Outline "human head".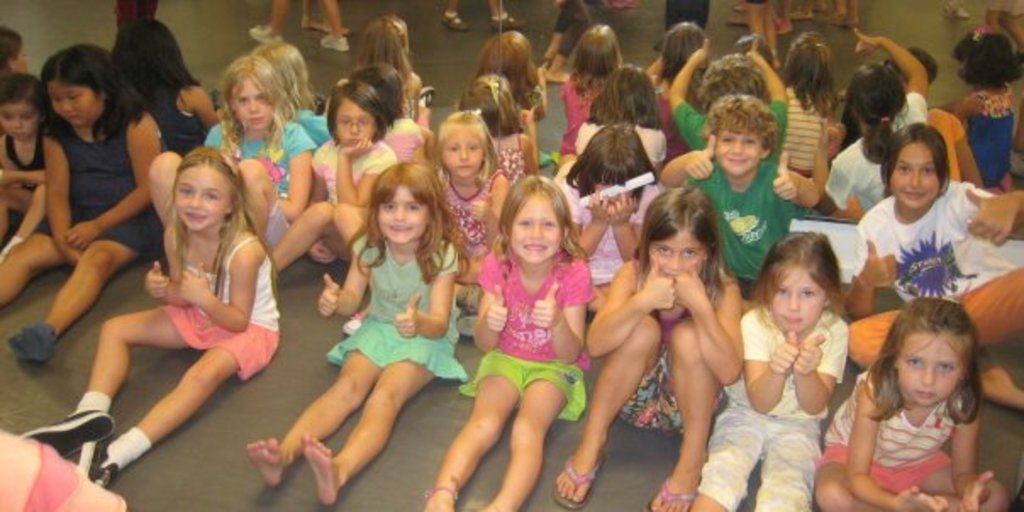
Outline: rect(175, 146, 236, 229).
